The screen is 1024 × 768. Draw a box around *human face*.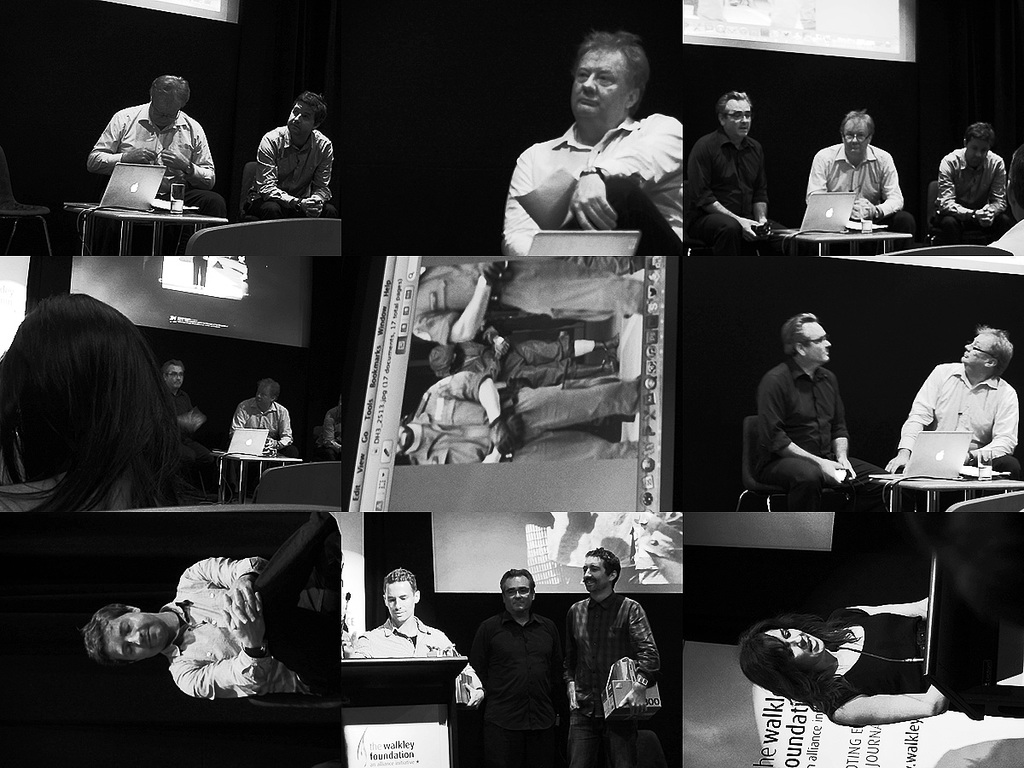
(x1=572, y1=43, x2=625, y2=116).
